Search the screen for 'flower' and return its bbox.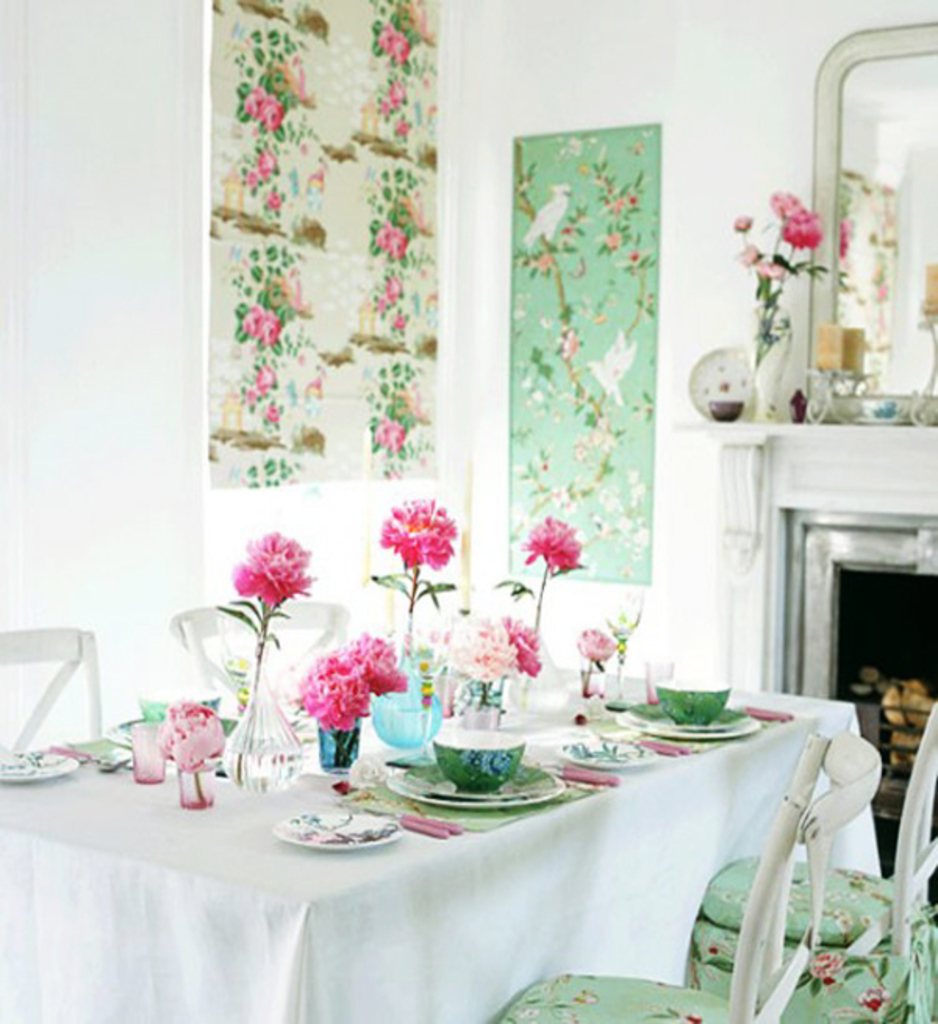
Found: (x1=158, y1=699, x2=227, y2=772).
